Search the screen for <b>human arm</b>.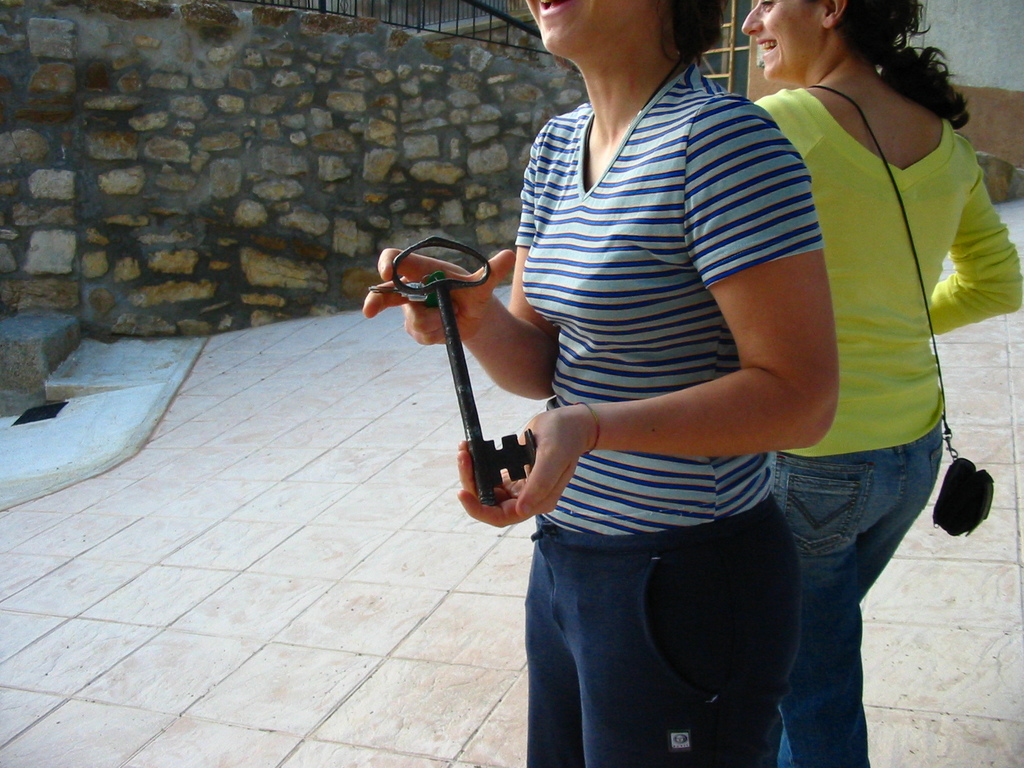
Found at <bbox>458, 92, 841, 530</bbox>.
